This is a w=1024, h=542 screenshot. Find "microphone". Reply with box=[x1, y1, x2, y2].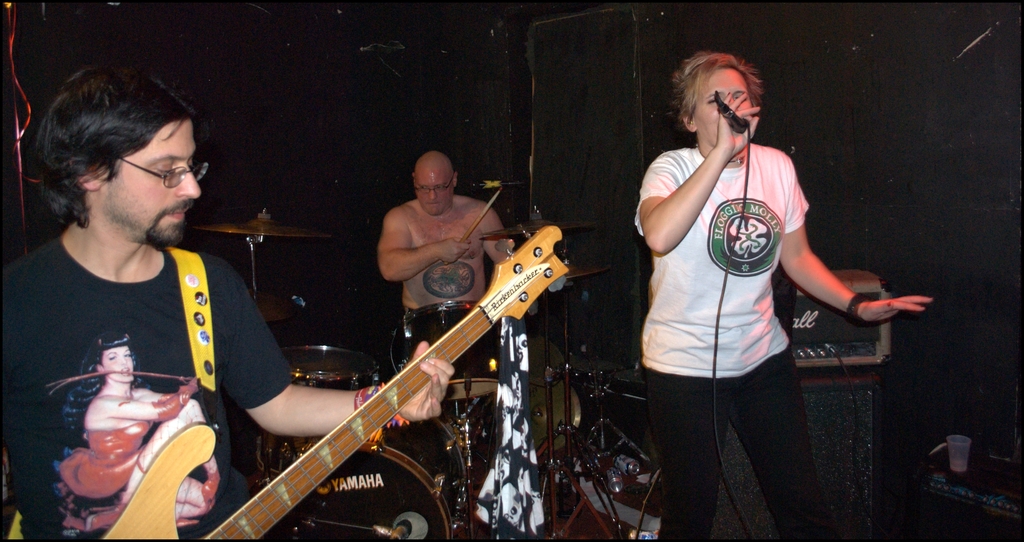
box=[716, 93, 756, 138].
